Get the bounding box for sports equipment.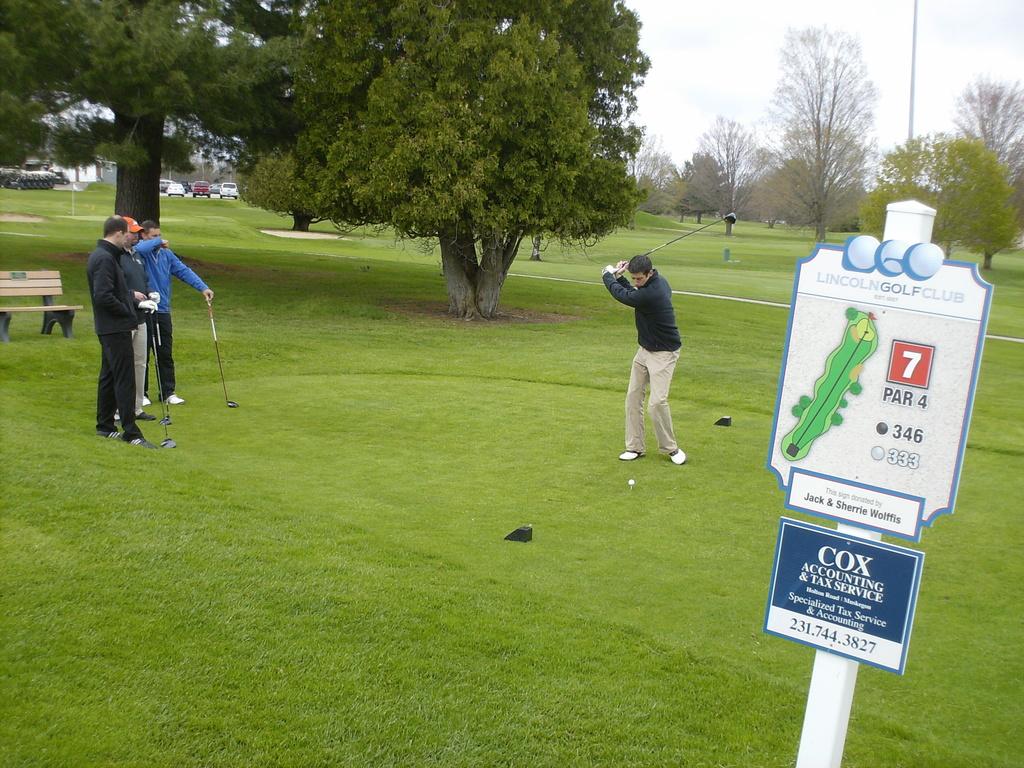
crop(125, 436, 160, 451).
